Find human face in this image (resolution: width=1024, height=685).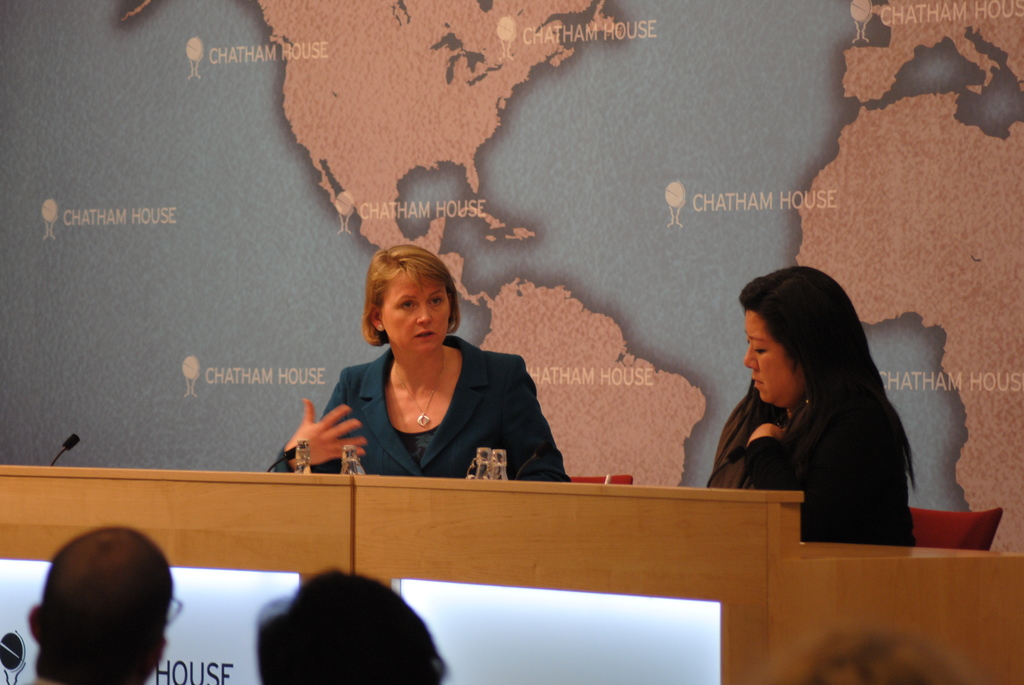
[381, 274, 447, 356].
